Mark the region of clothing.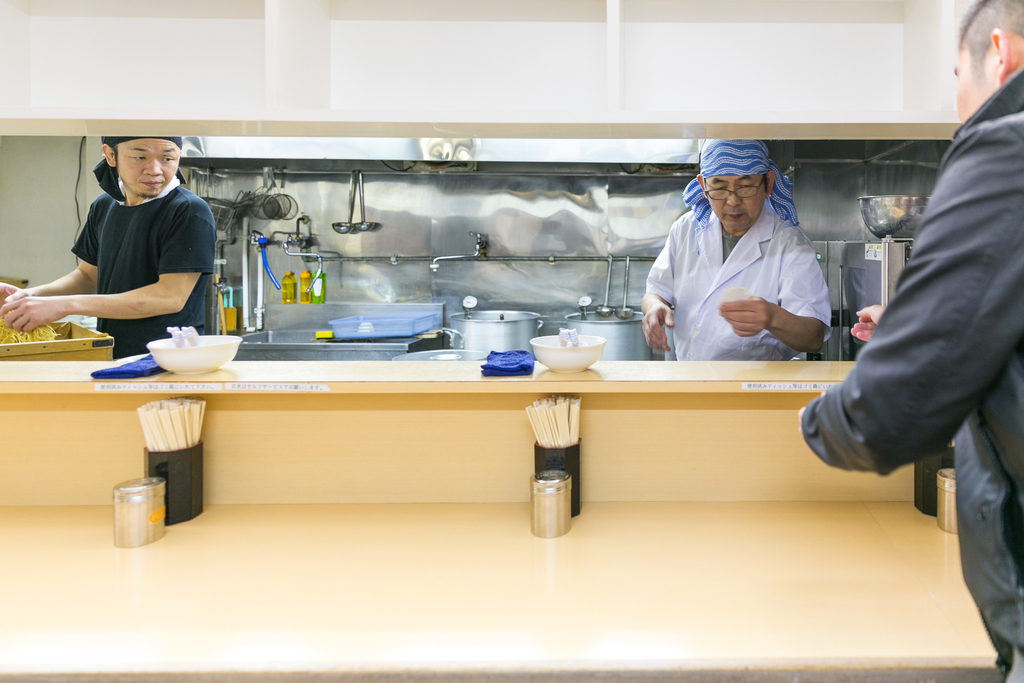
Region: region(69, 177, 220, 358).
